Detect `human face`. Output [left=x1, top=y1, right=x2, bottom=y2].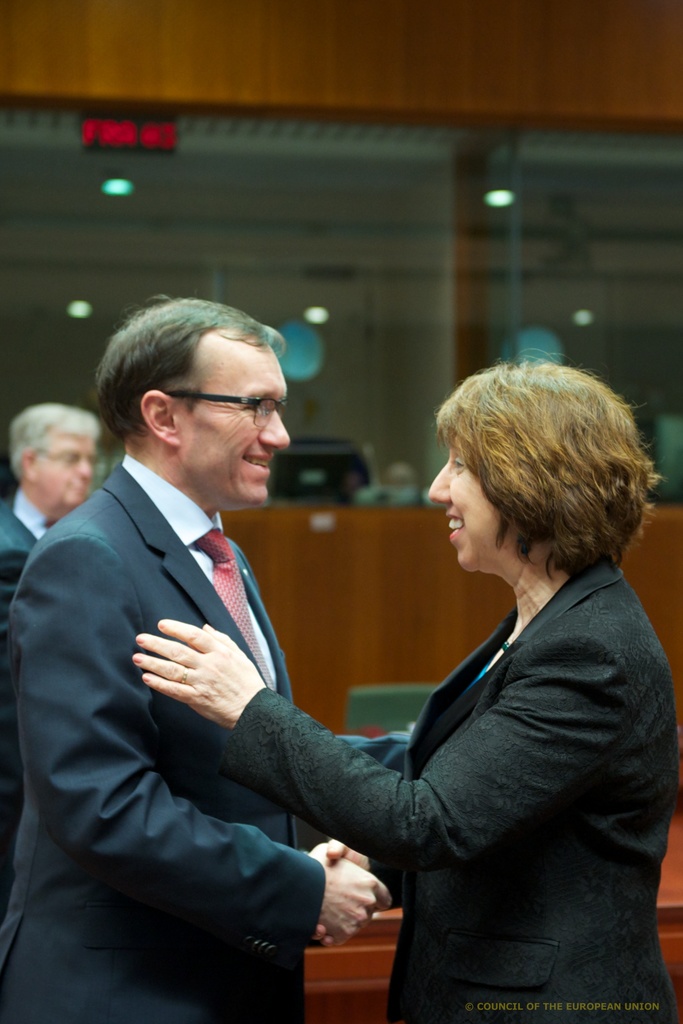
[left=181, top=348, right=294, bottom=507].
